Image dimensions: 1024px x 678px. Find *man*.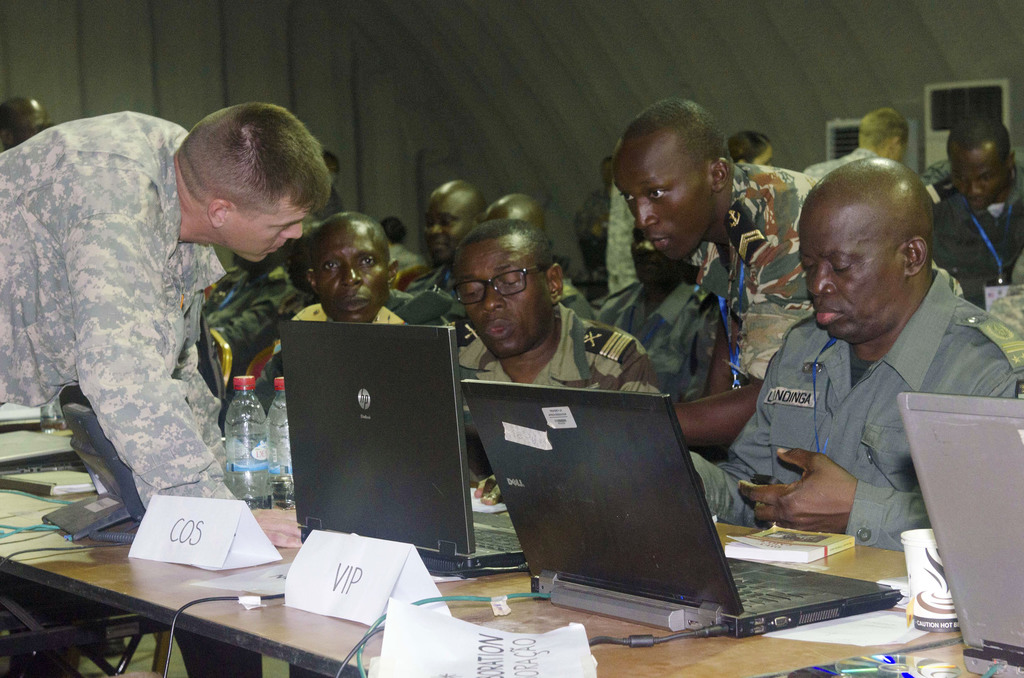
BBox(461, 220, 652, 508).
